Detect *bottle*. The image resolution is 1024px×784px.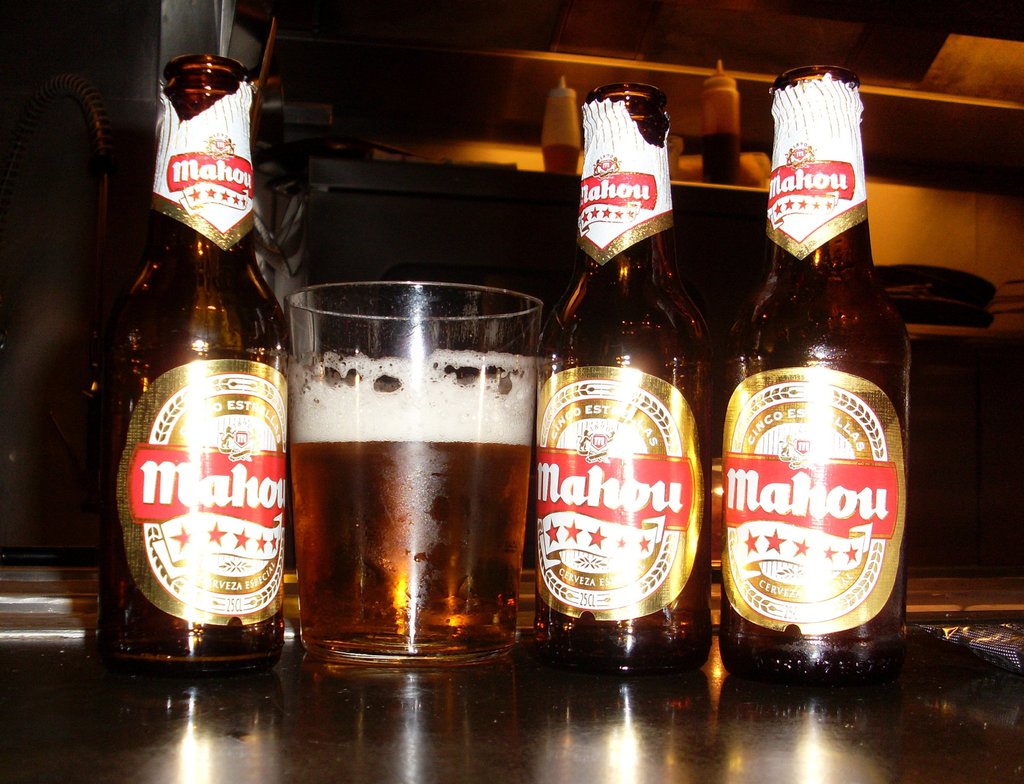
[93,83,295,660].
